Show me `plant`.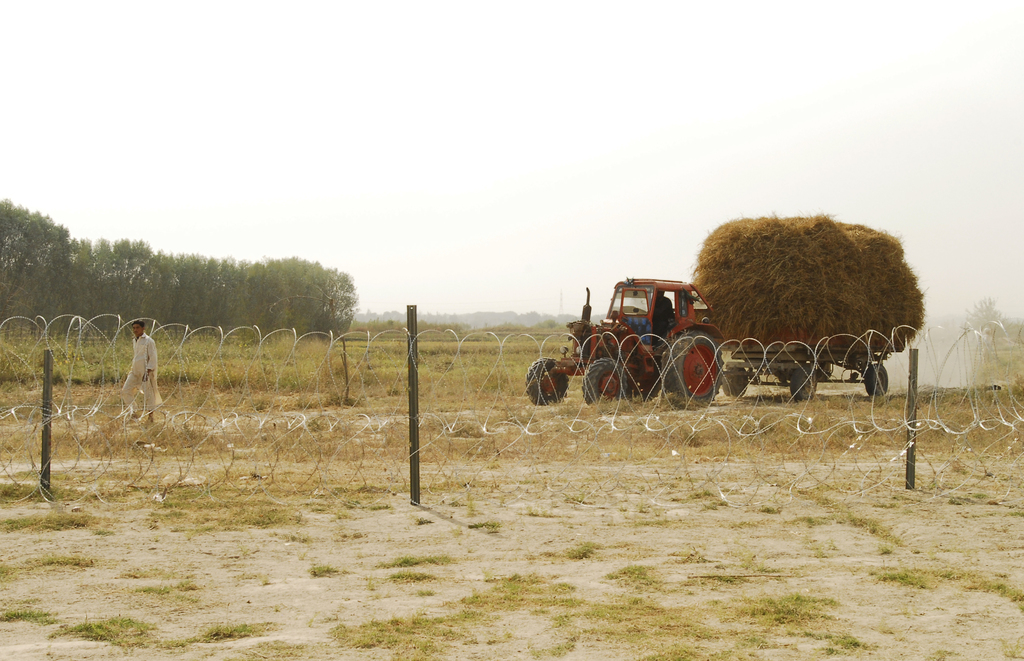
`plant` is here: <region>380, 543, 441, 568</region>.
